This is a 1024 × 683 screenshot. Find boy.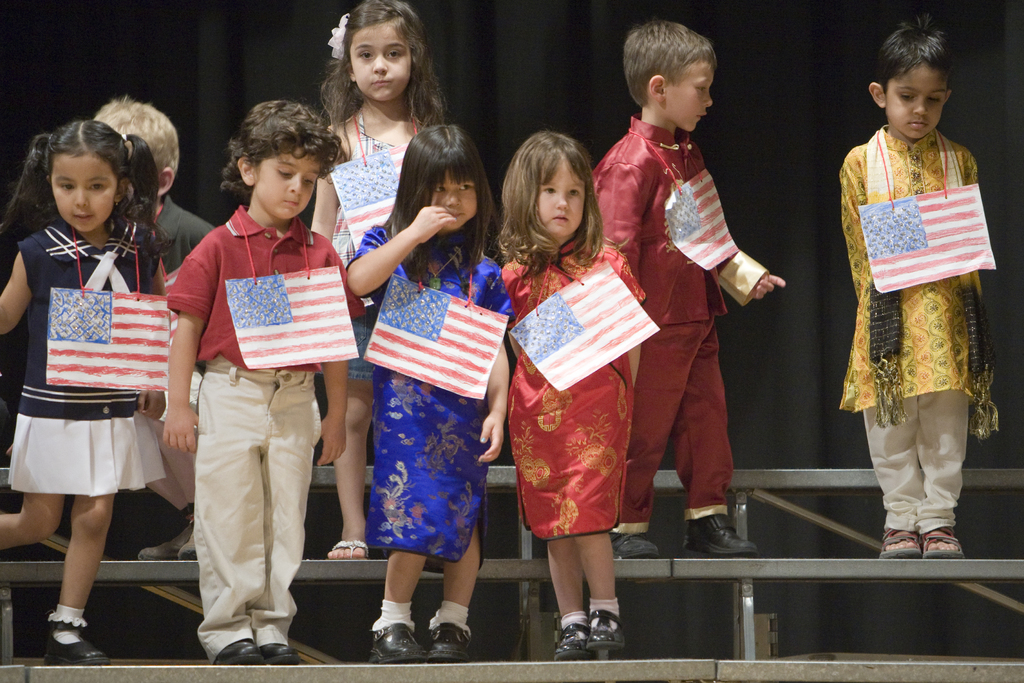
Bounding box: [87,95,220,554].
